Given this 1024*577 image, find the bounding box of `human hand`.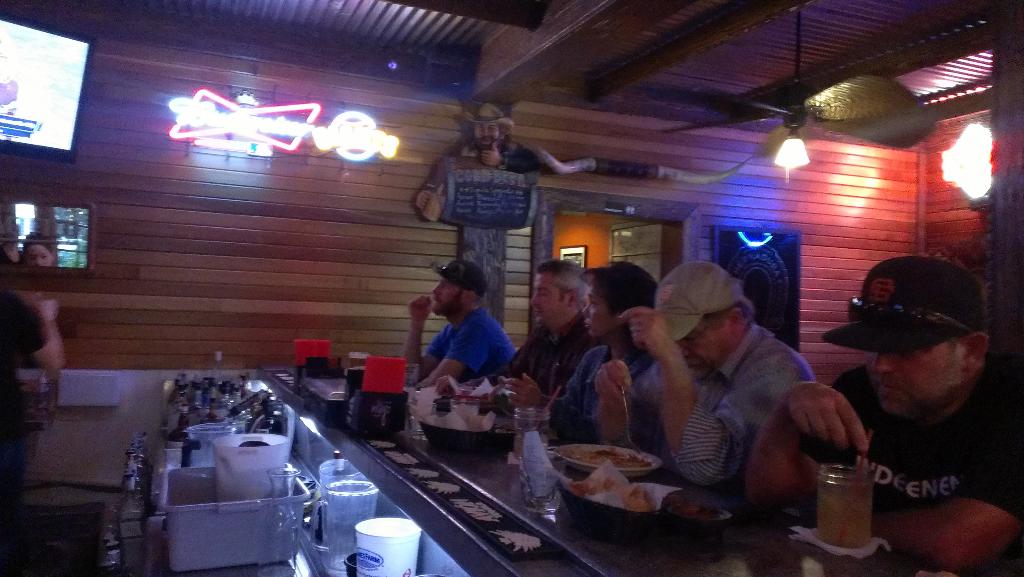
(x1=435, y1=371, x2=461, y2=399).
